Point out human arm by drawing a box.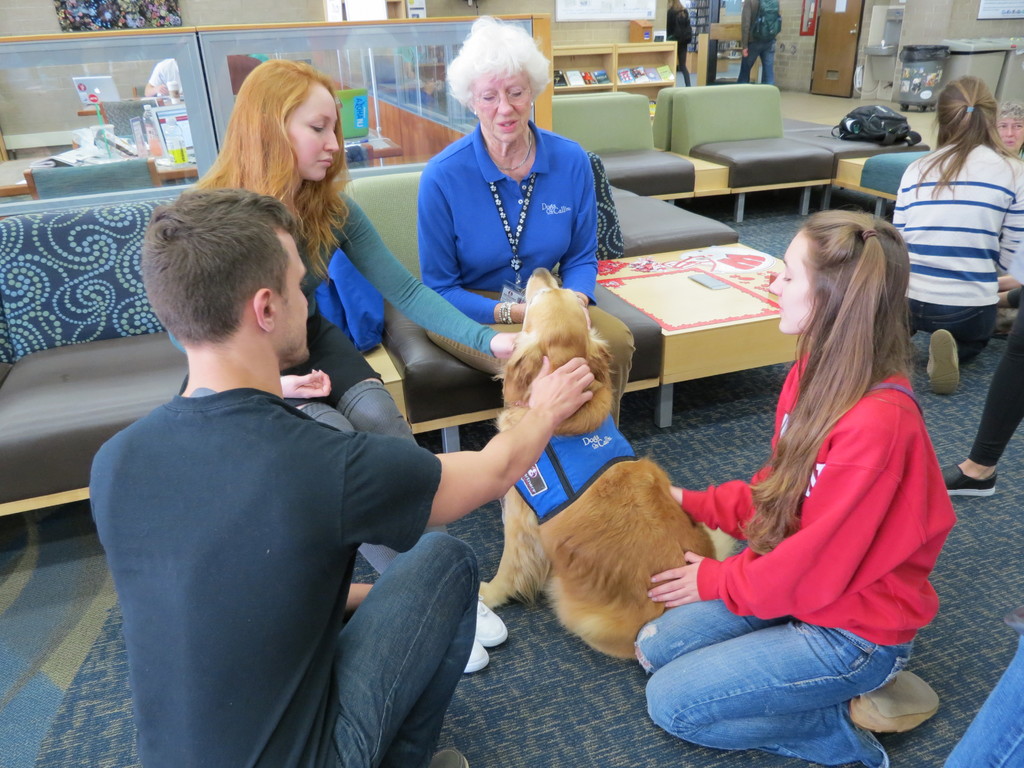
(x1=347, y1=199, x2=540, y2=362).
